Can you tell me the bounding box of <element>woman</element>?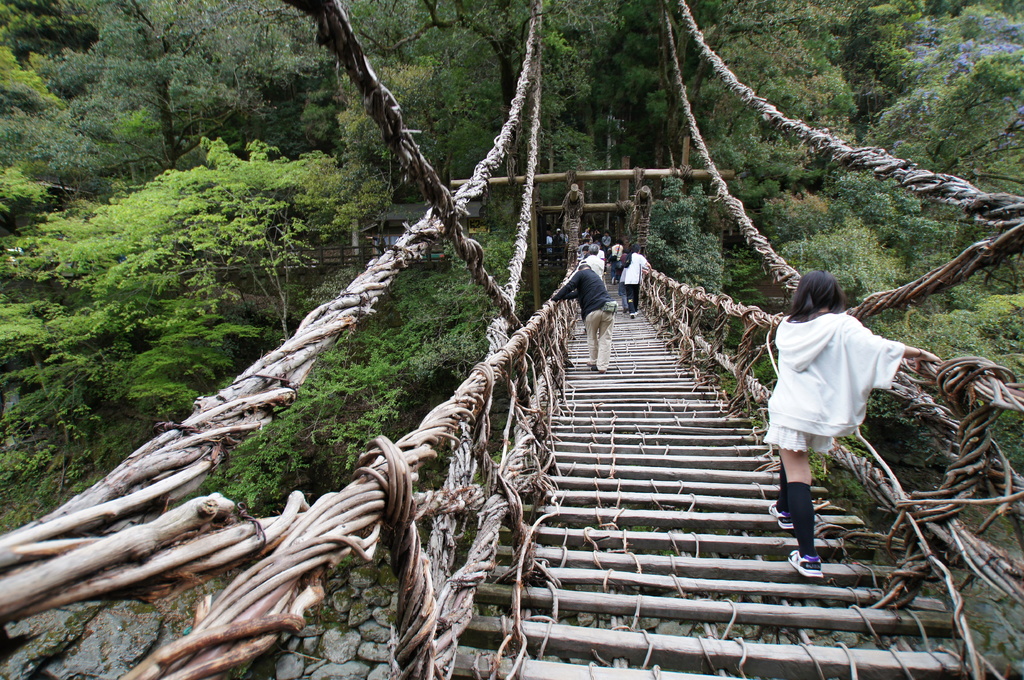
left=753, top=249, right=949, bottom=567.
